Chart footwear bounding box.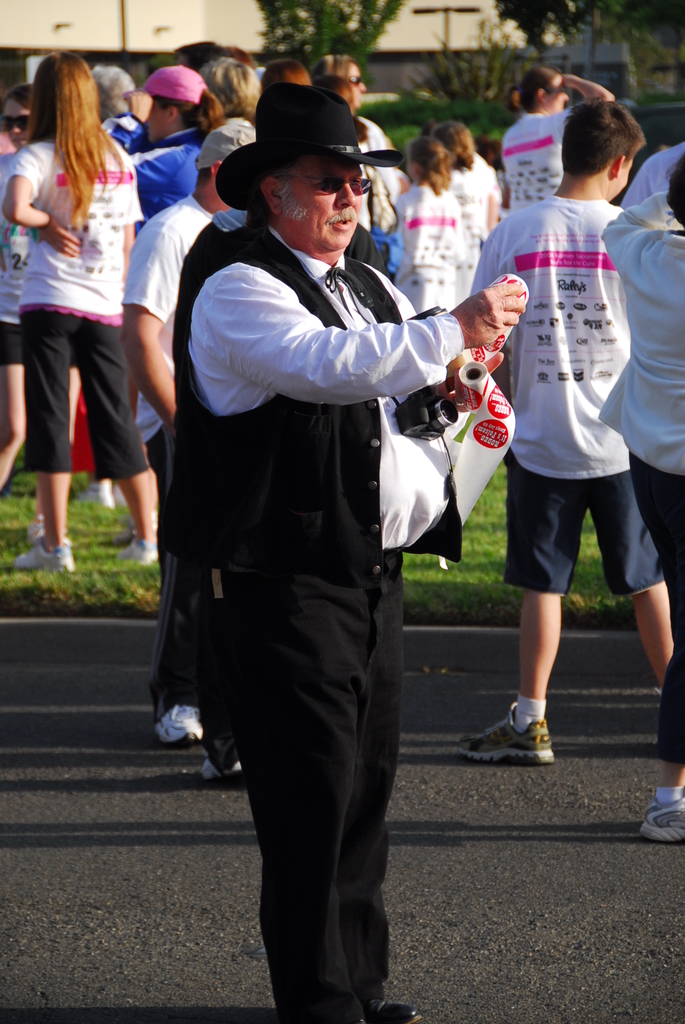
Charted: BBox(115, 529, 164, 570).
